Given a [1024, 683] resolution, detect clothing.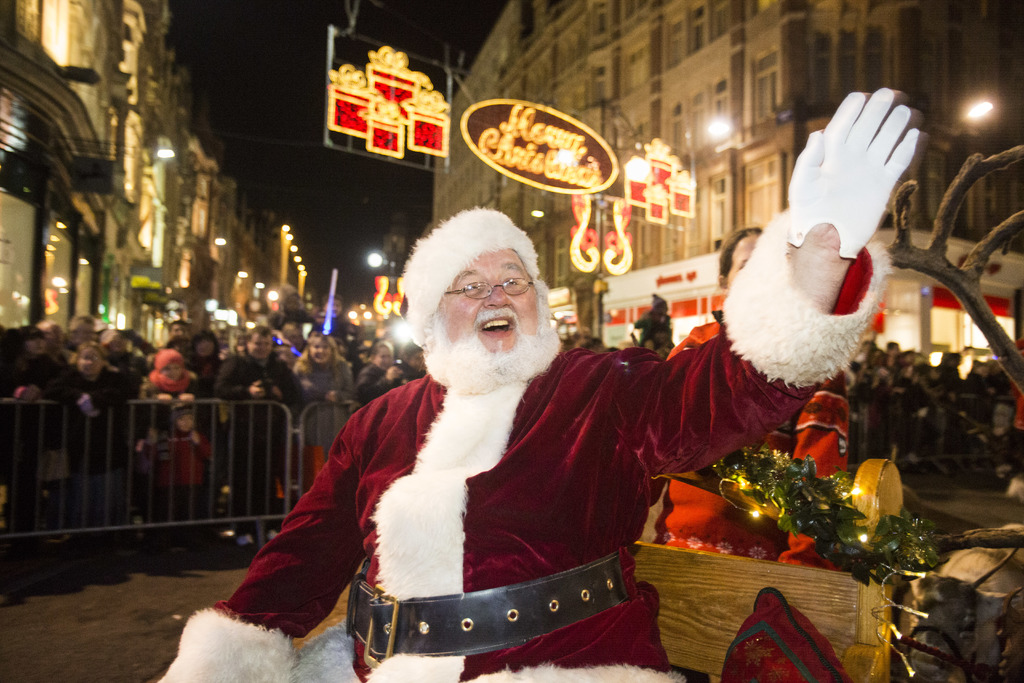
[x1=58, y1=359, x2=113, y2=504].
